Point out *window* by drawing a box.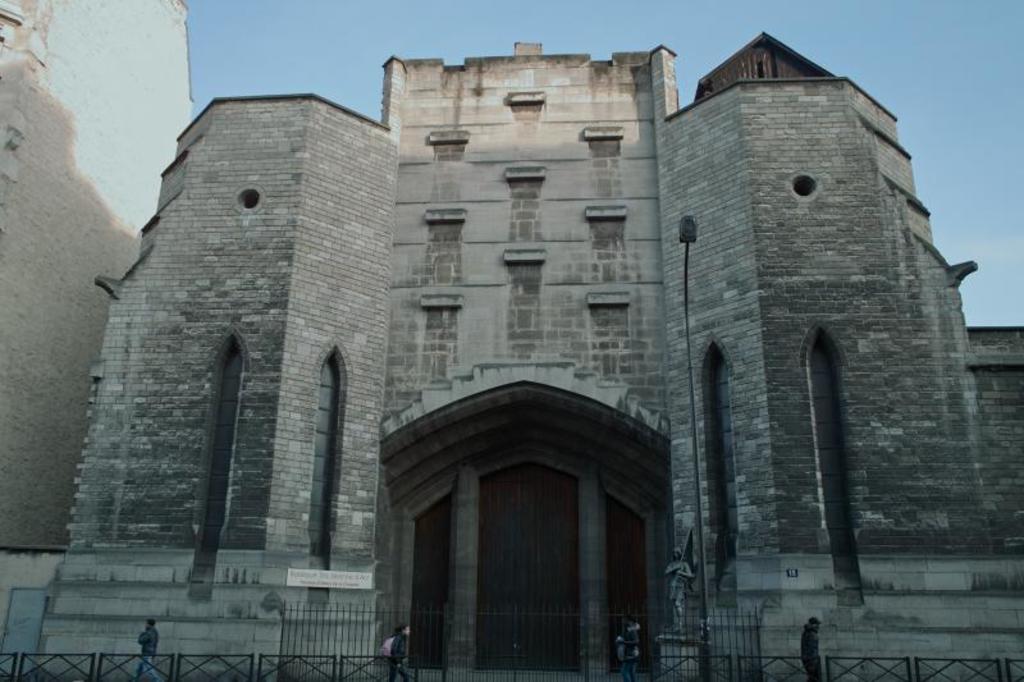
box(803, 328, 876, 592).
